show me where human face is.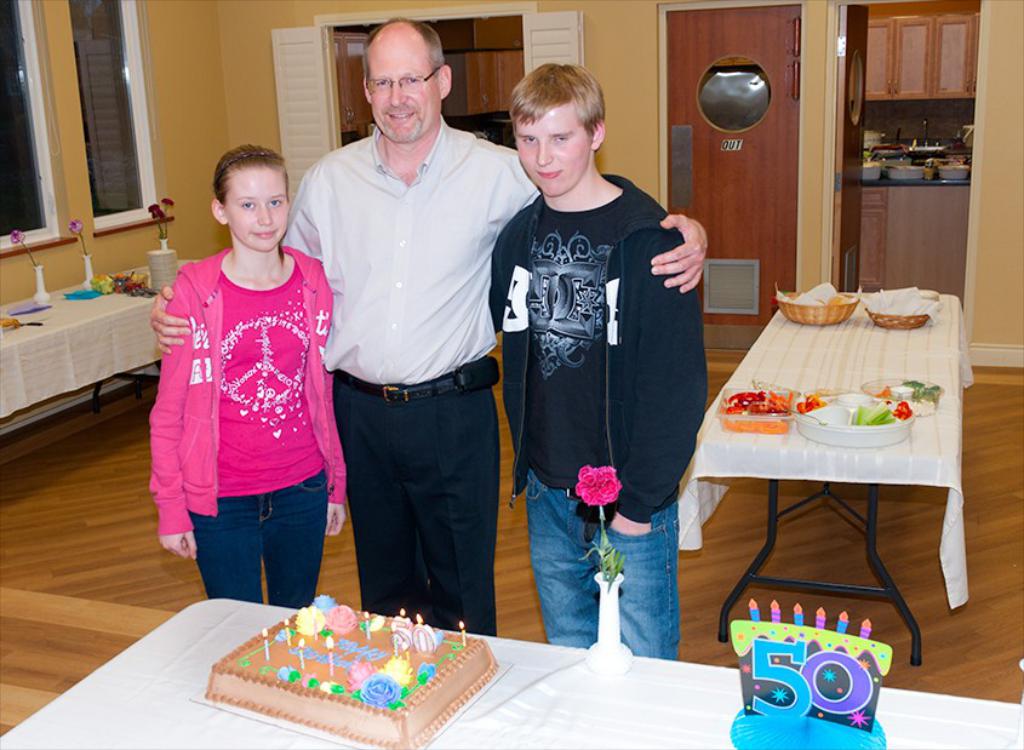
human face is at select_region(520, 108, 590, 193).
